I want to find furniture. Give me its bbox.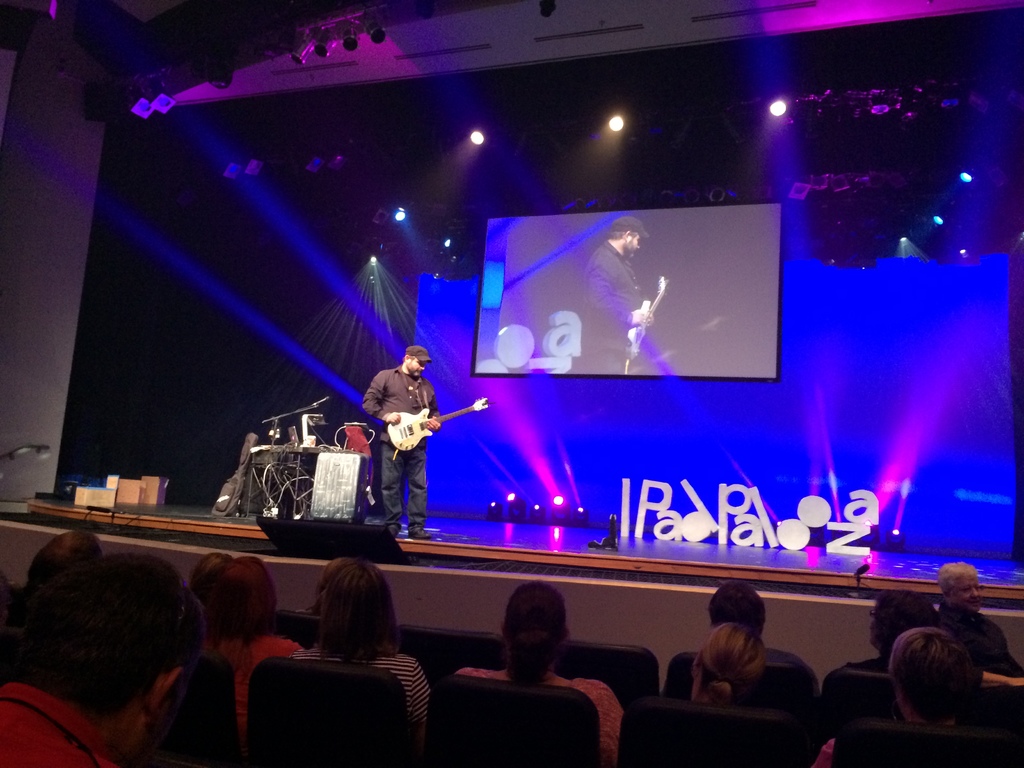
{"x1": 618, "y1": 695, "x2": 810, "y2": 767}.
